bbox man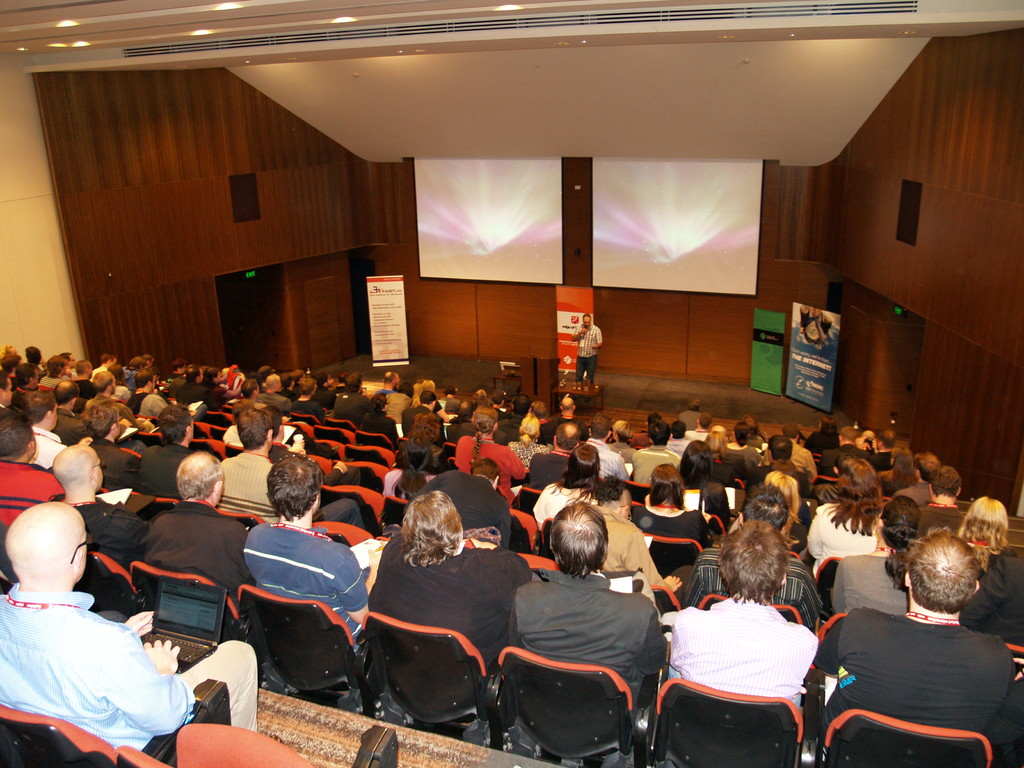
447,400,477,440
